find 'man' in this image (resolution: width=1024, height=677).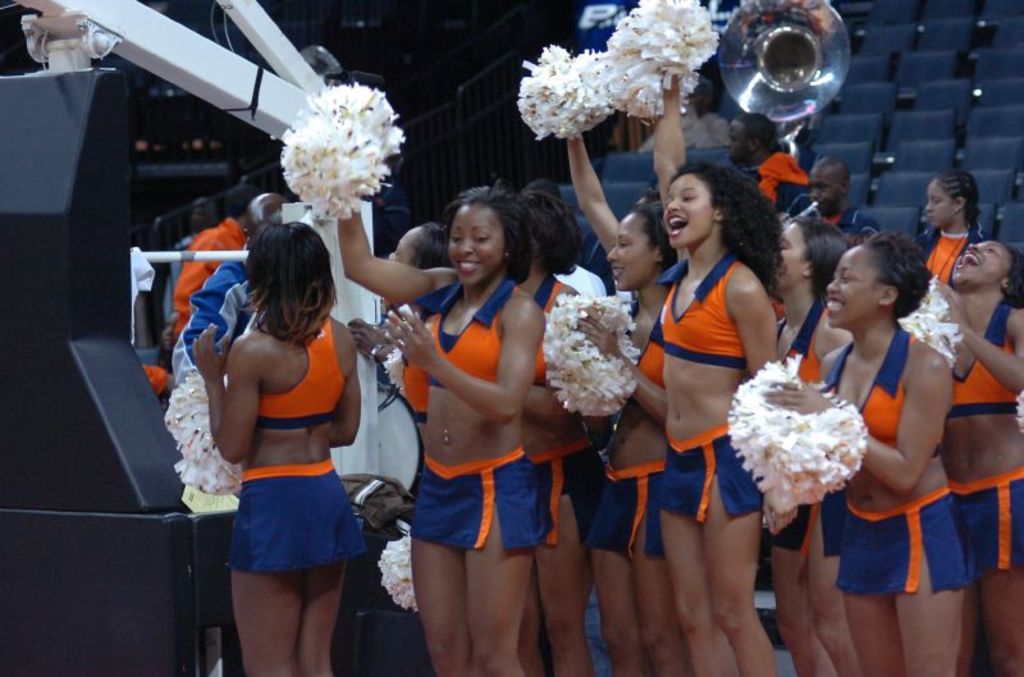
<bbox>521, 178, 617, 298</bbox>.
